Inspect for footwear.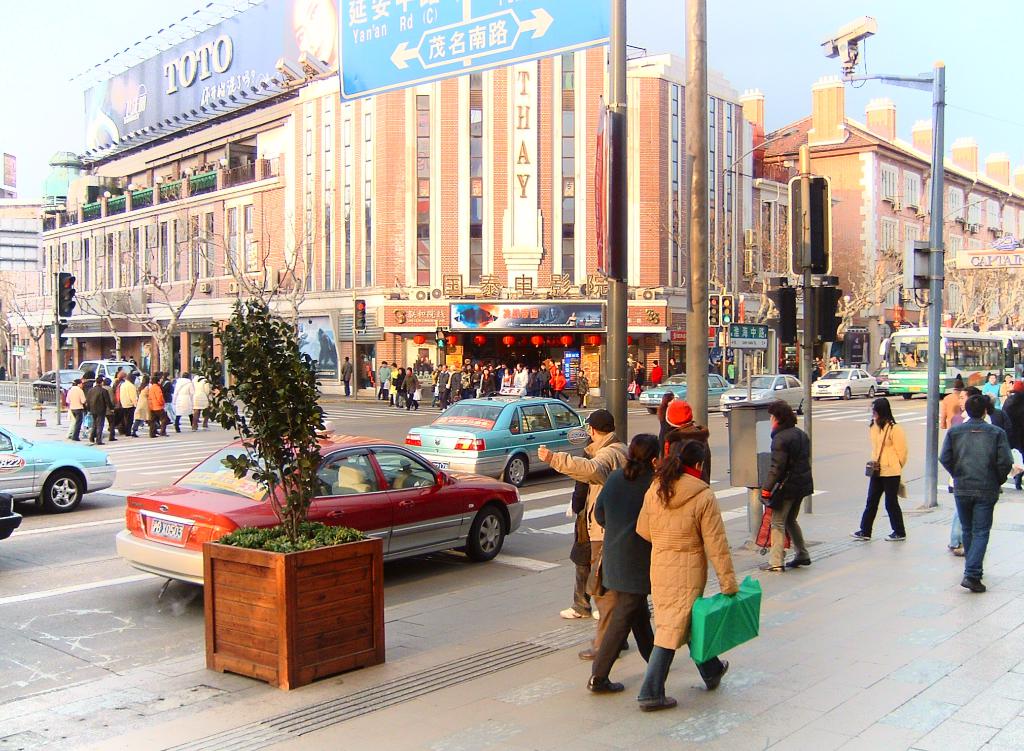
Inspection: [left=556, top=609, right=589, bottom=618].
